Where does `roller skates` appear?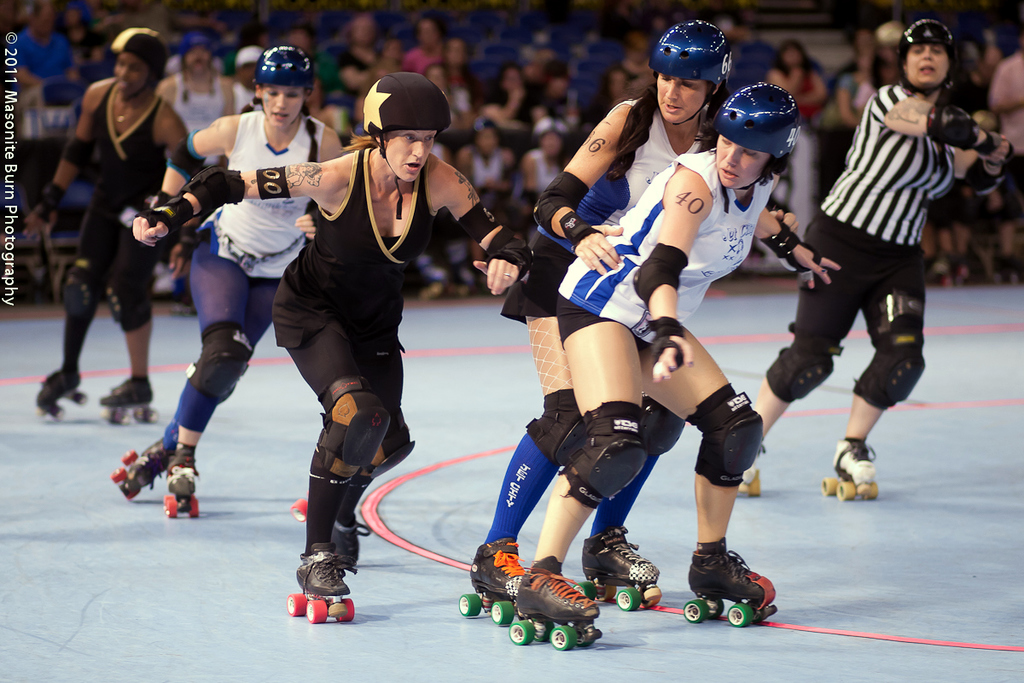
Appears at region(161, 446, 200, 519).
